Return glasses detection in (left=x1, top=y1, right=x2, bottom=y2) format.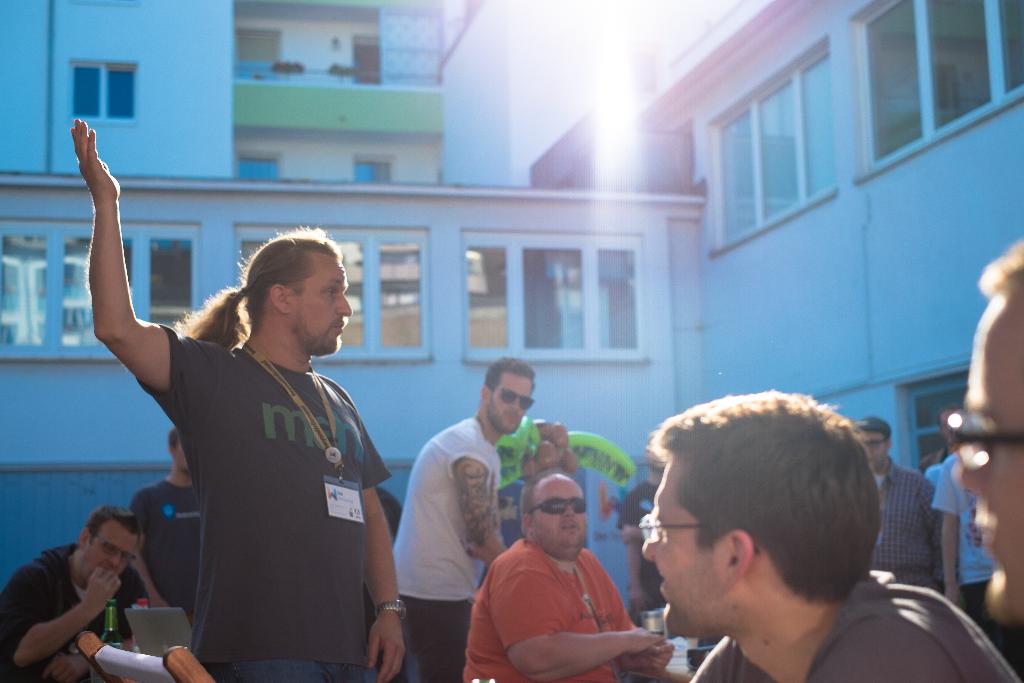
(left=92, top=534, right=136, bottom=563).
